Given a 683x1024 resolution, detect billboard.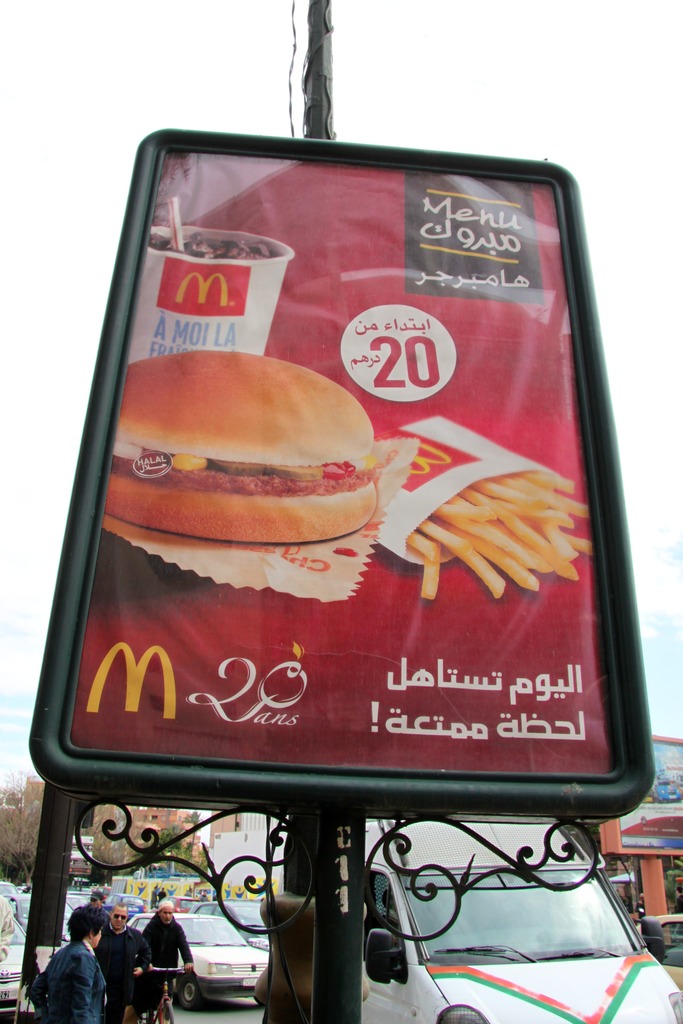
detection(22, 125, 666, 818).
